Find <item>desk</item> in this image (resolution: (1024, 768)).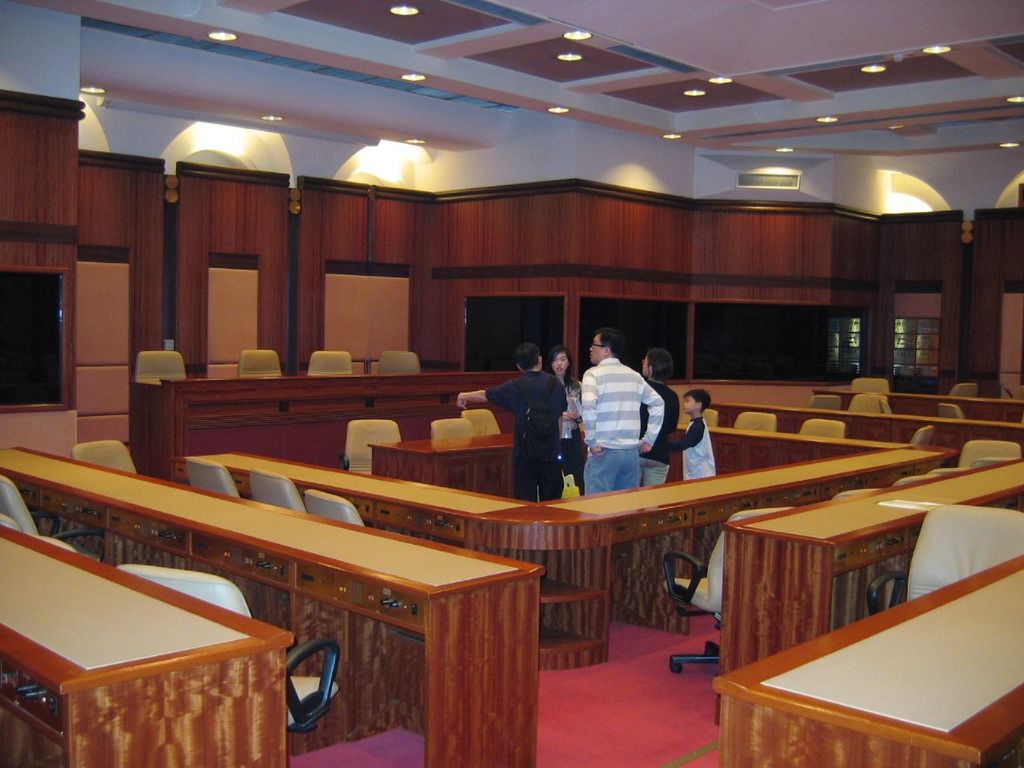
bbox=[717, 452, 1023, 728].
